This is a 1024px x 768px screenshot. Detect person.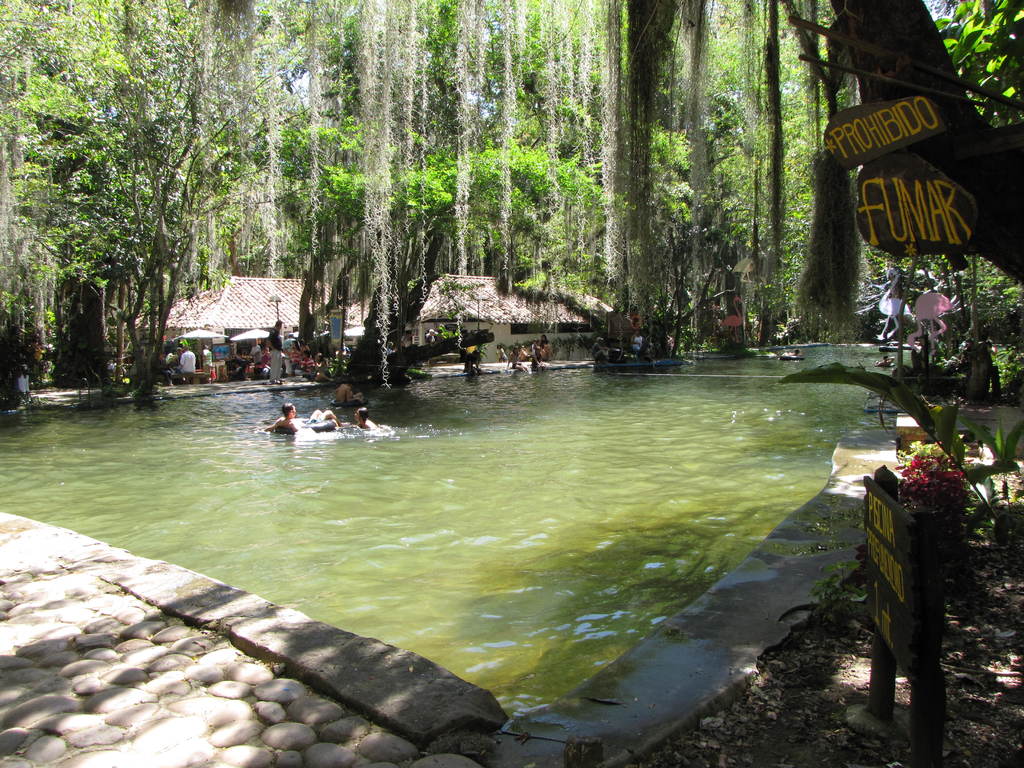
(292,325,305,339).
